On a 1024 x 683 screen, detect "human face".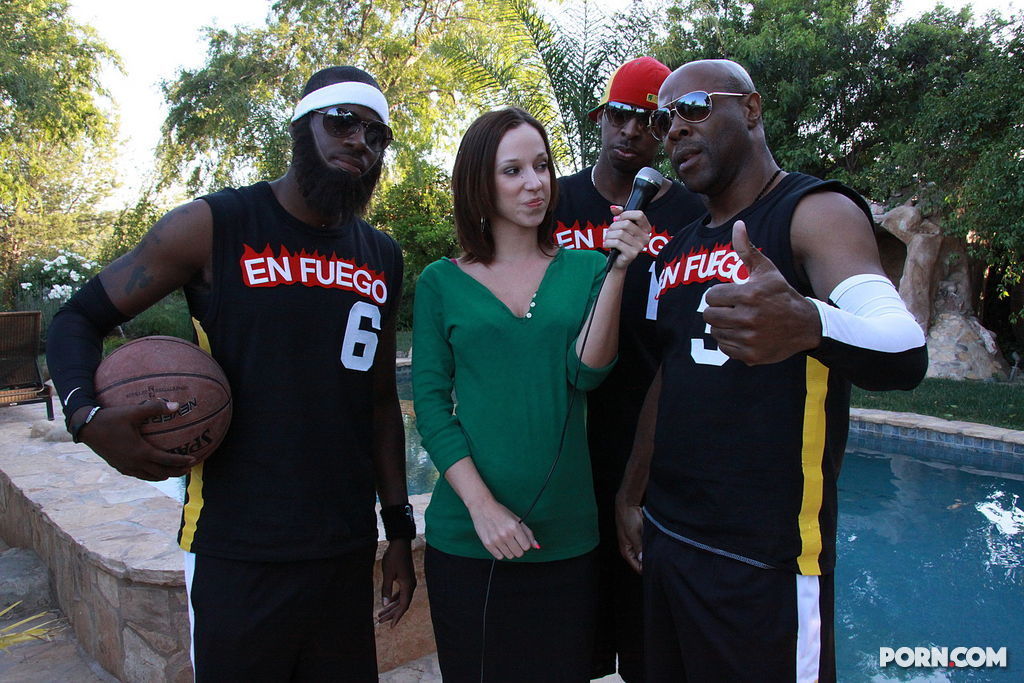
bbox=[658, 64, 751, 188].
